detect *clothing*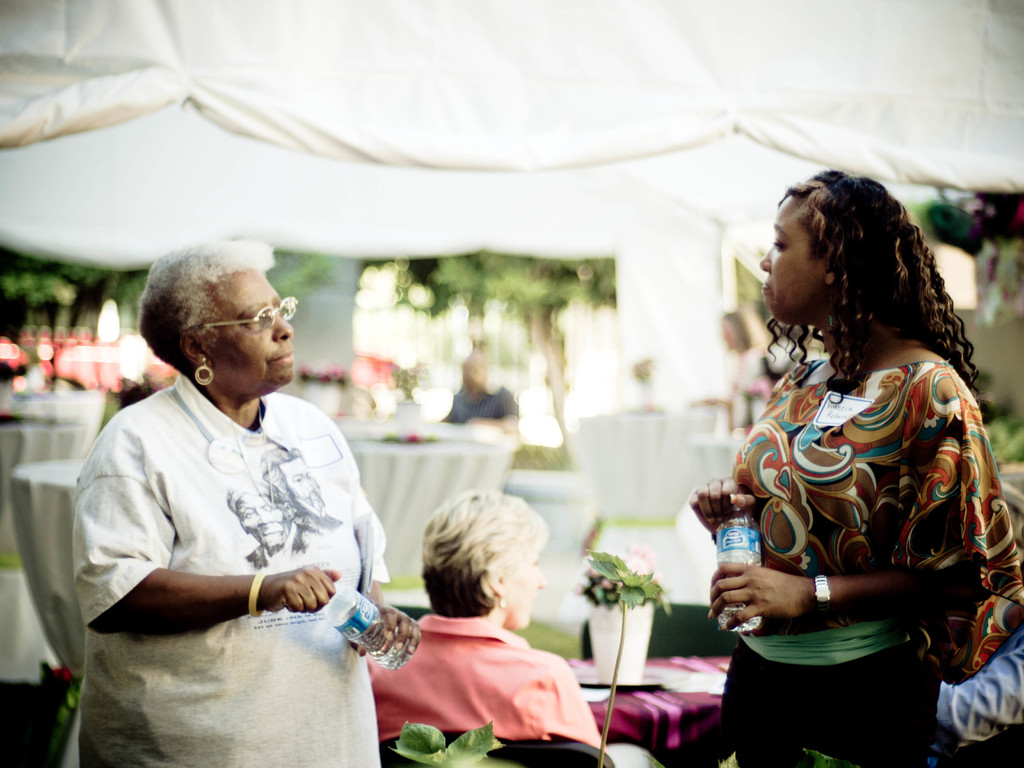
{"x1": 367, "y1": 614, "x2": 610, "y2": 752}
